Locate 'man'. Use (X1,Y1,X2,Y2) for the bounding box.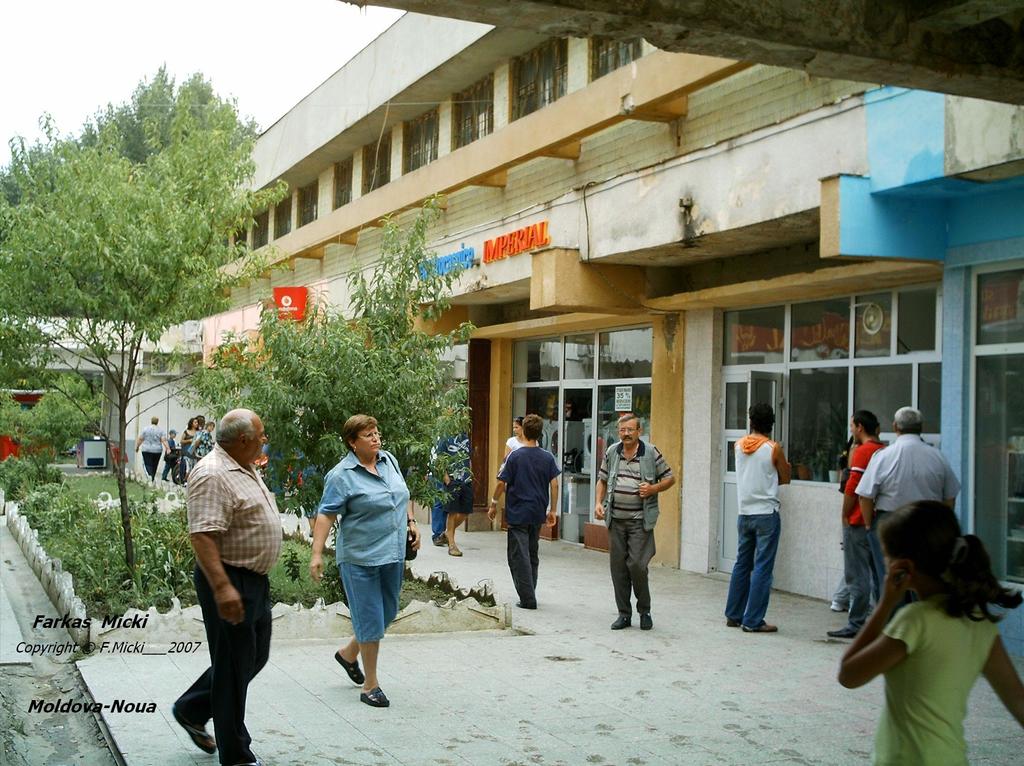
(831,418,885,612).
